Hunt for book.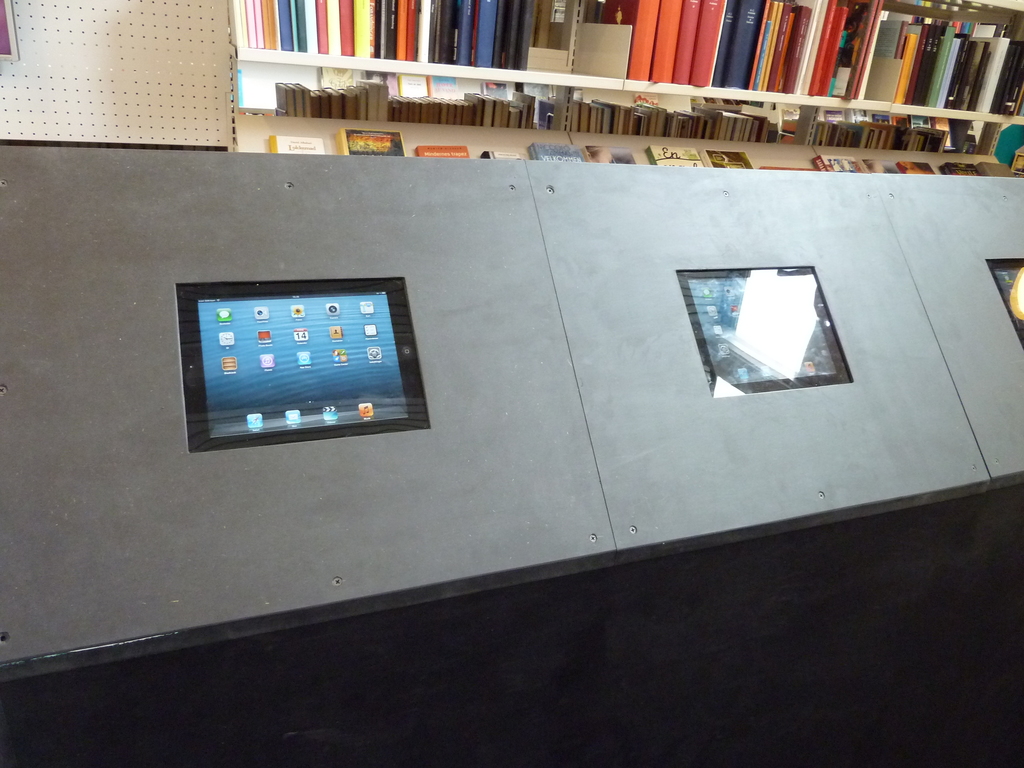
Hunted down at <region>266, 135, 325, 156</region>.
